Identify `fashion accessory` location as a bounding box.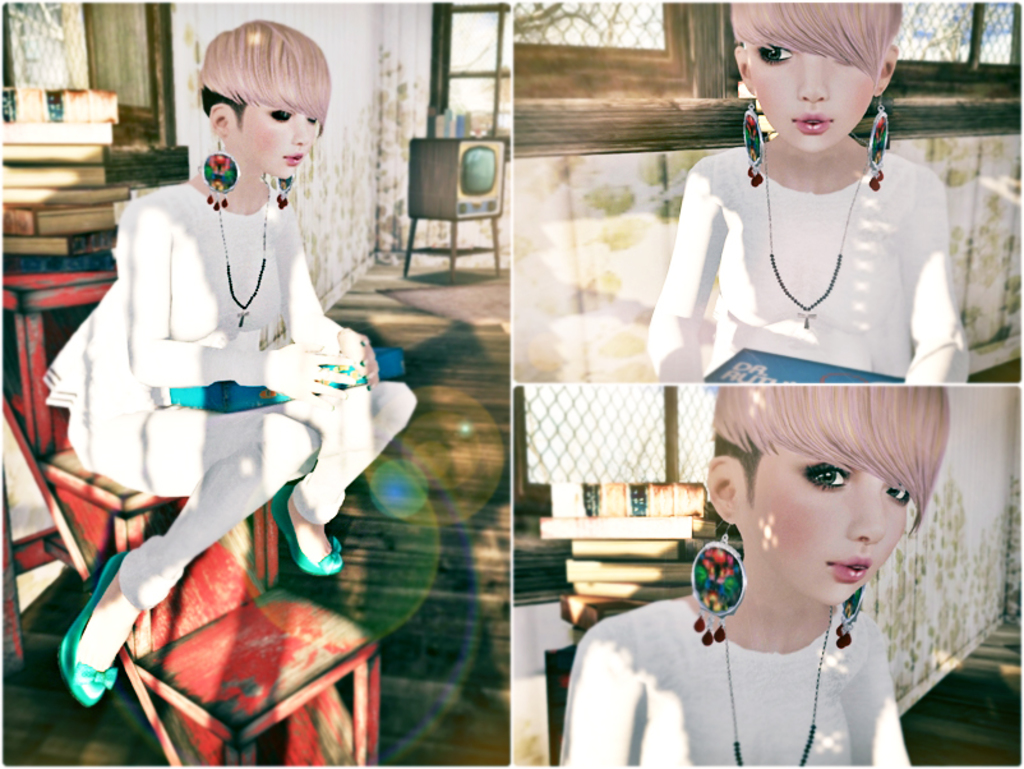
pyautogui.locateOnScreen(687, 517, 751, 649).
